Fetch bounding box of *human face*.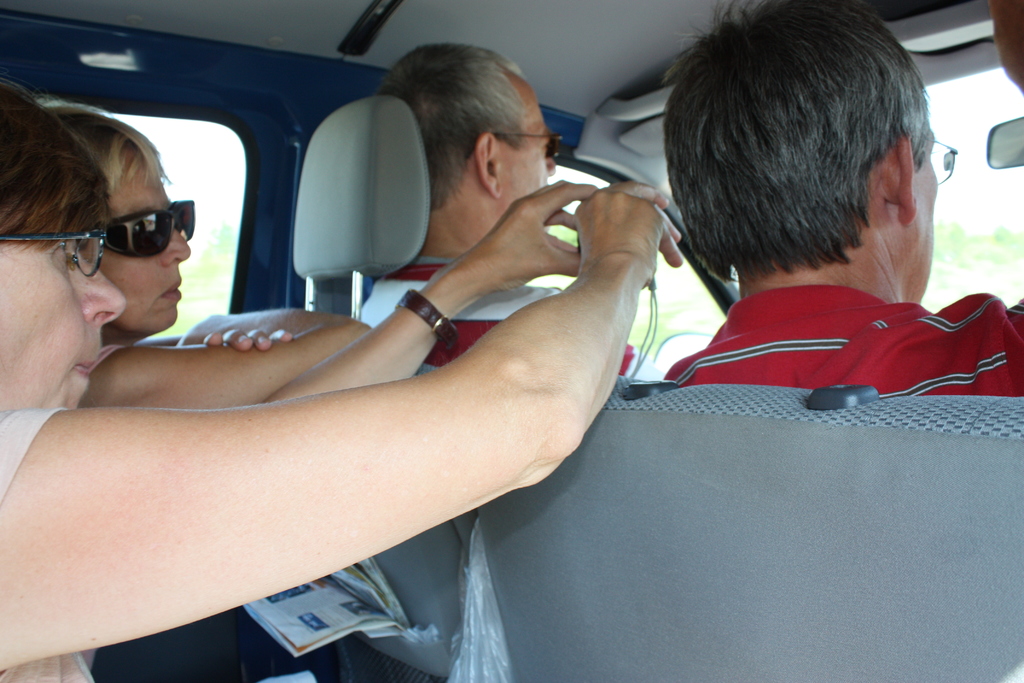
Bbox: (82, 142, 192, 329).
